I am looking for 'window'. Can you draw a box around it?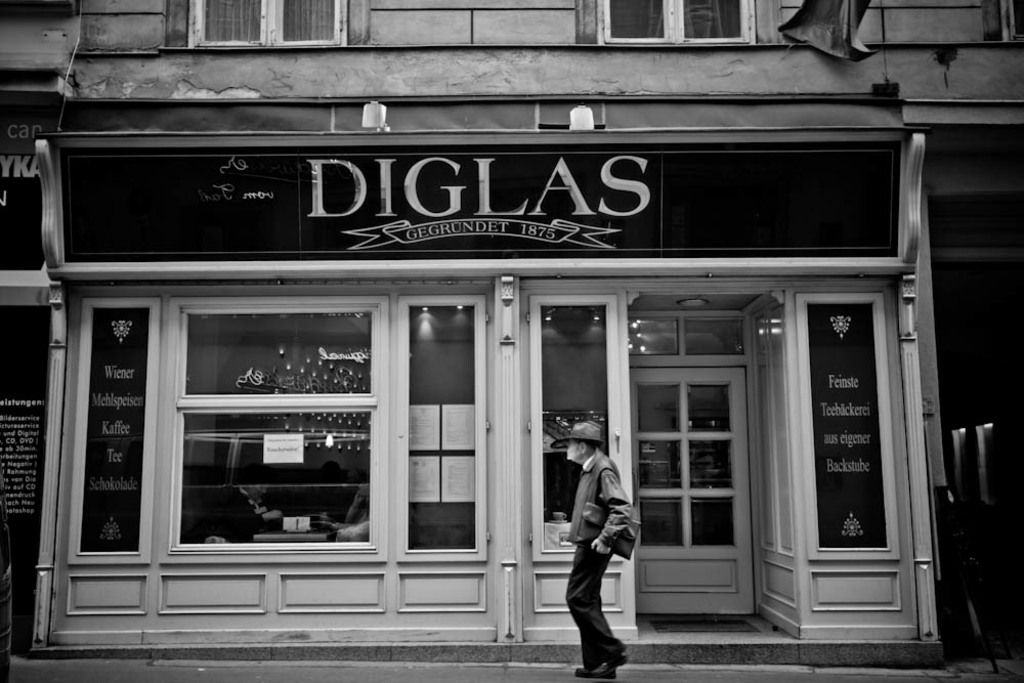
Sure, the bounding box is region(531, 296, 625, 569).
